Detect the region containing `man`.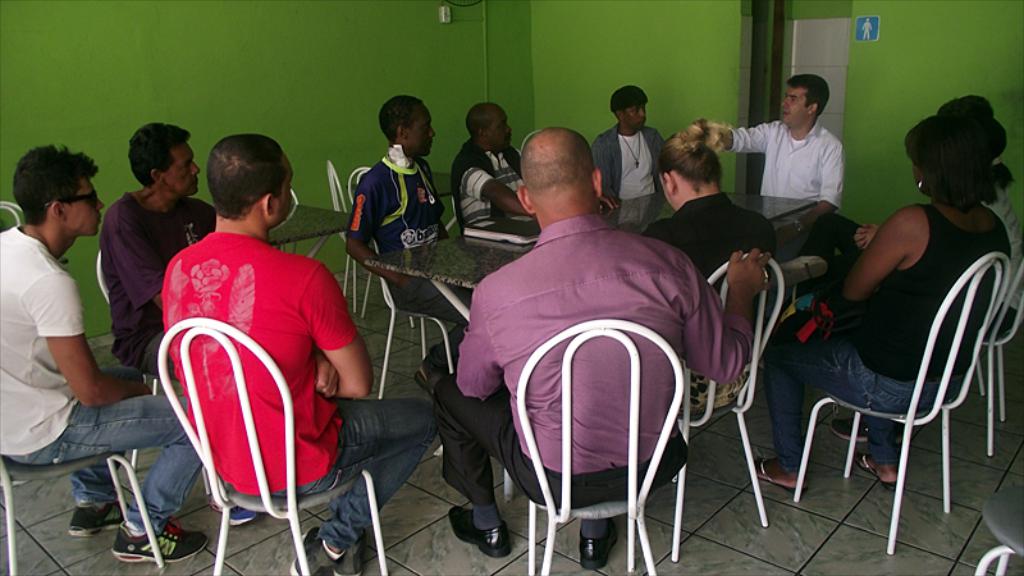
712, 76, 846, 243.
